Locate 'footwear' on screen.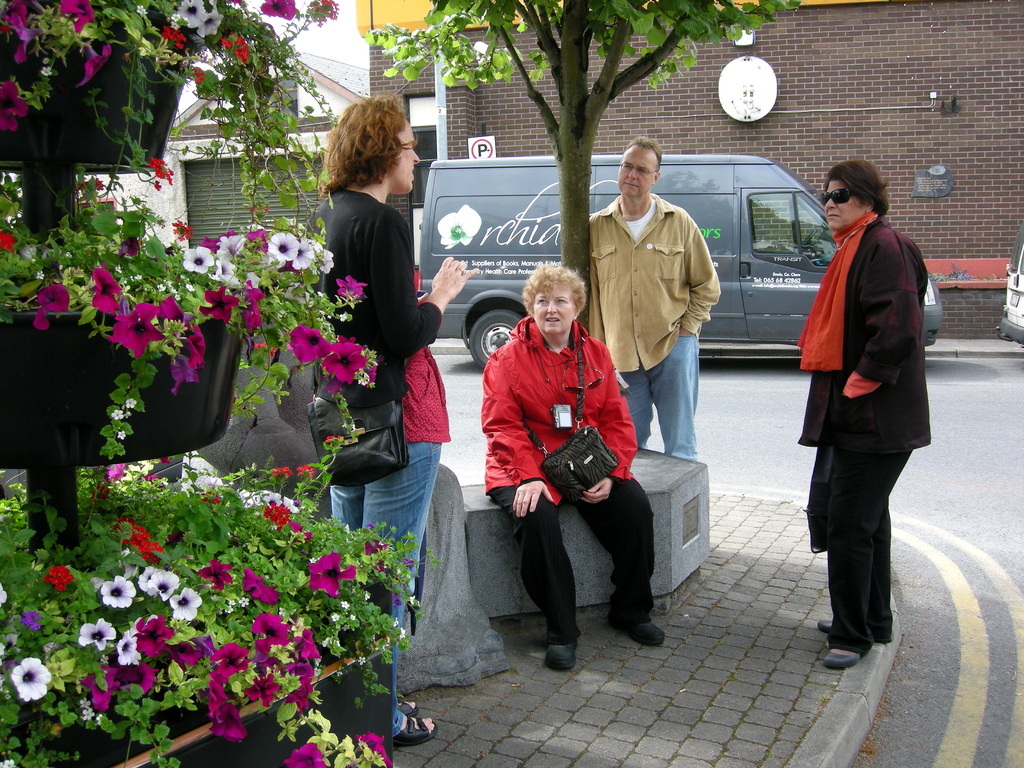
On screen at BBox(391, 714, 438, 748).
